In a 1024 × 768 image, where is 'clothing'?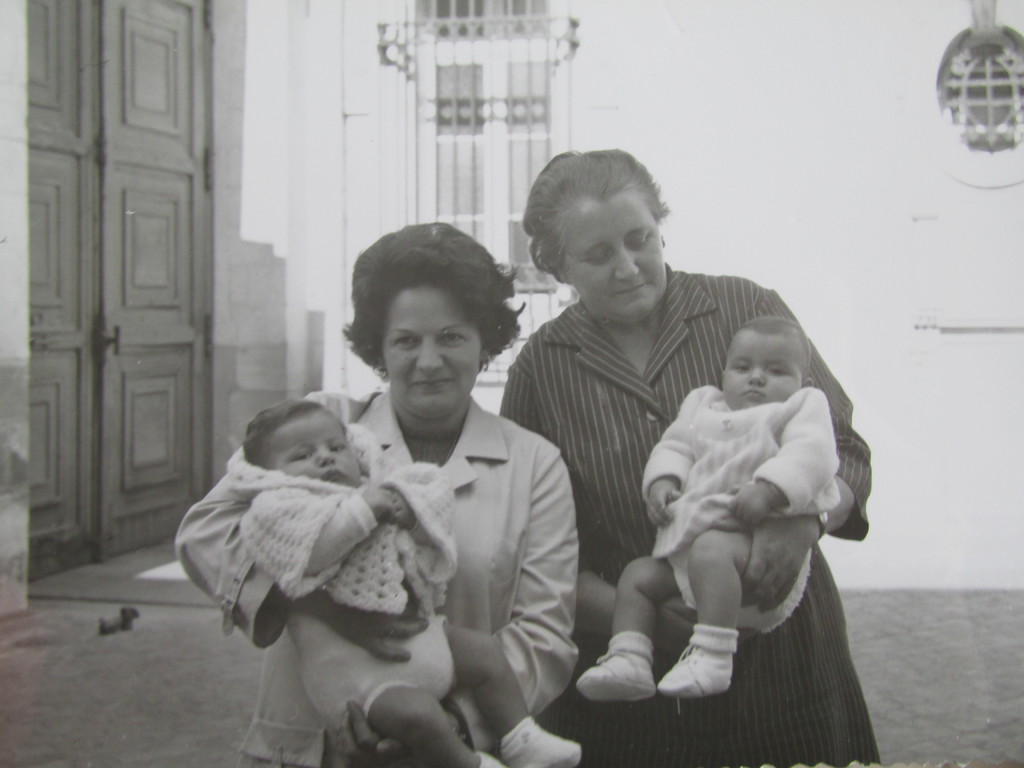
<box>676,362,835,621</box>.
